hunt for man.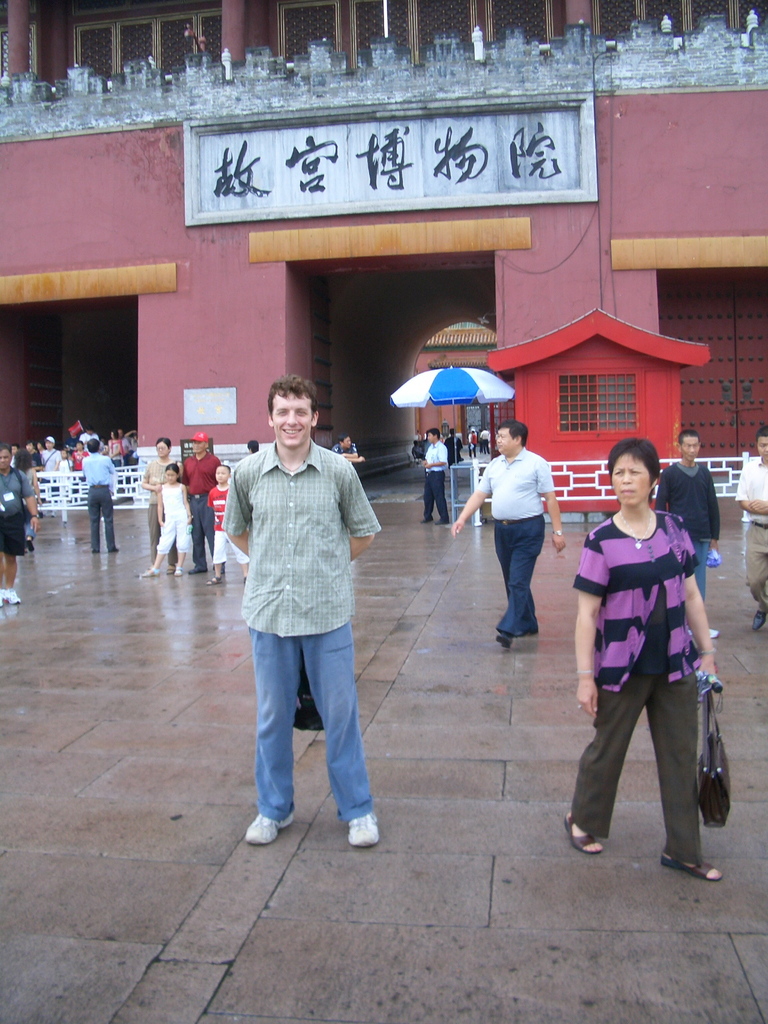
Hunted down at [left=215, top=373, right=392, bottom=851].
